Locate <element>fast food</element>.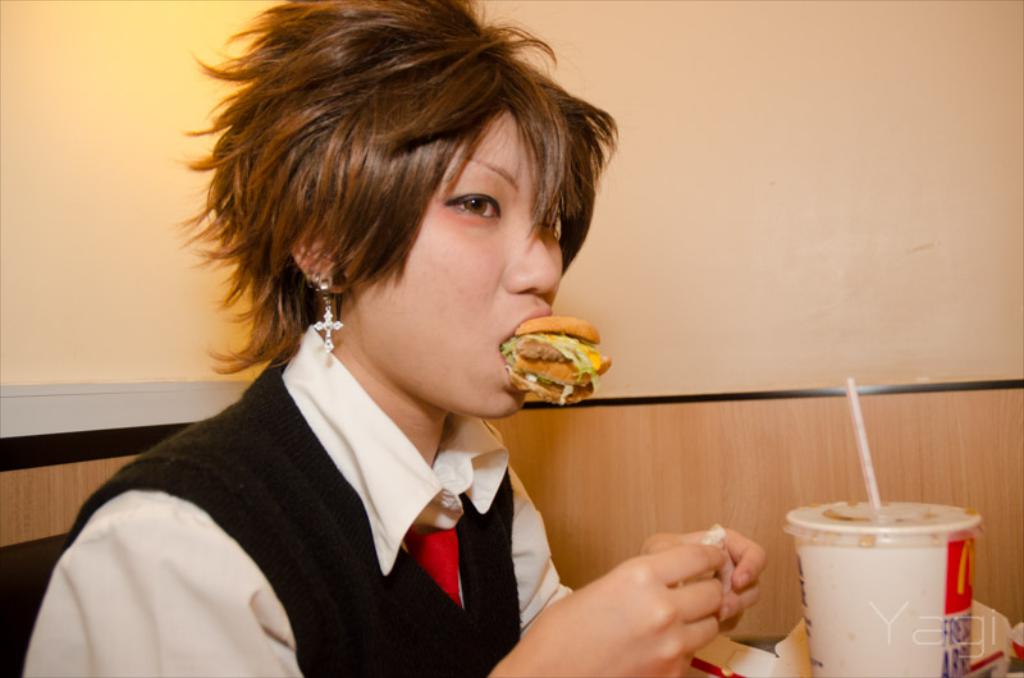
Bounding box: rect(506, 310, 599, 402).
